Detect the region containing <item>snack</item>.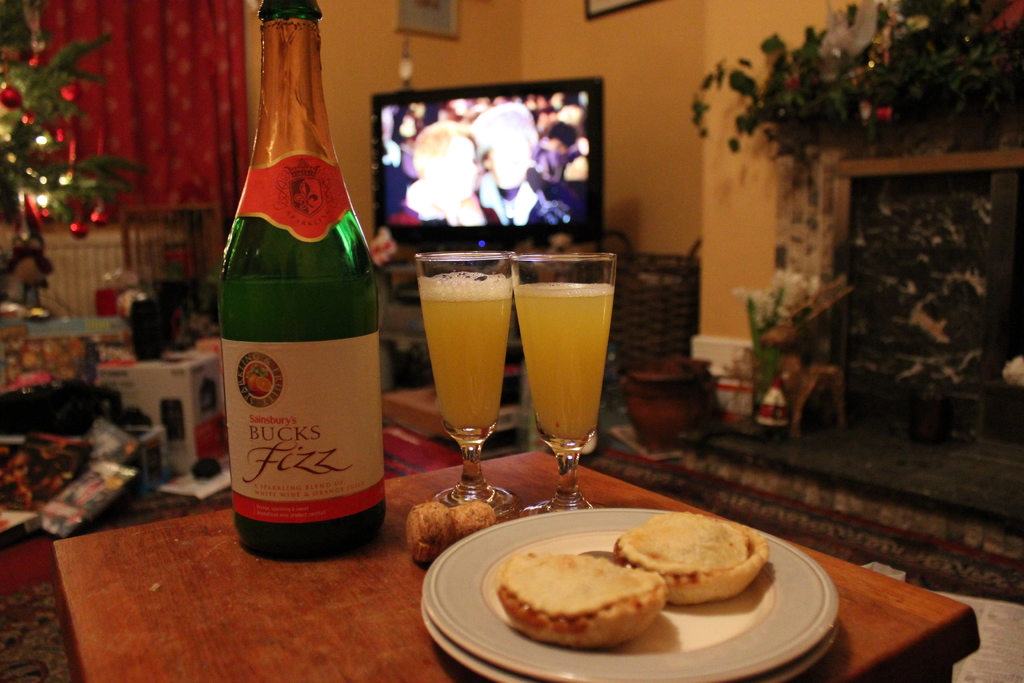
[497,552,666,654].
